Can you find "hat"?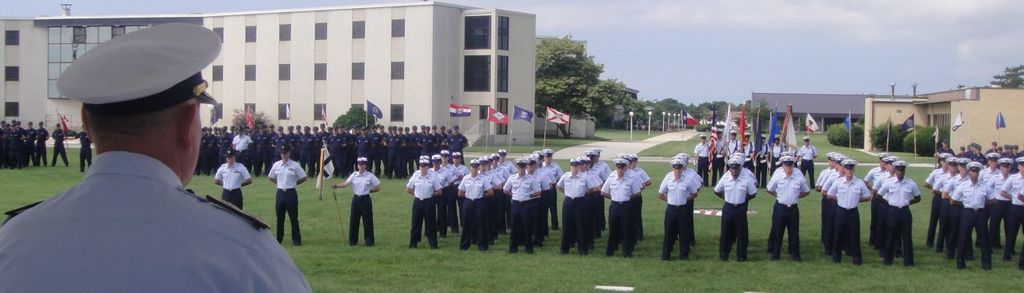
Yes, bounding box: [58, 21, 218, 119].
